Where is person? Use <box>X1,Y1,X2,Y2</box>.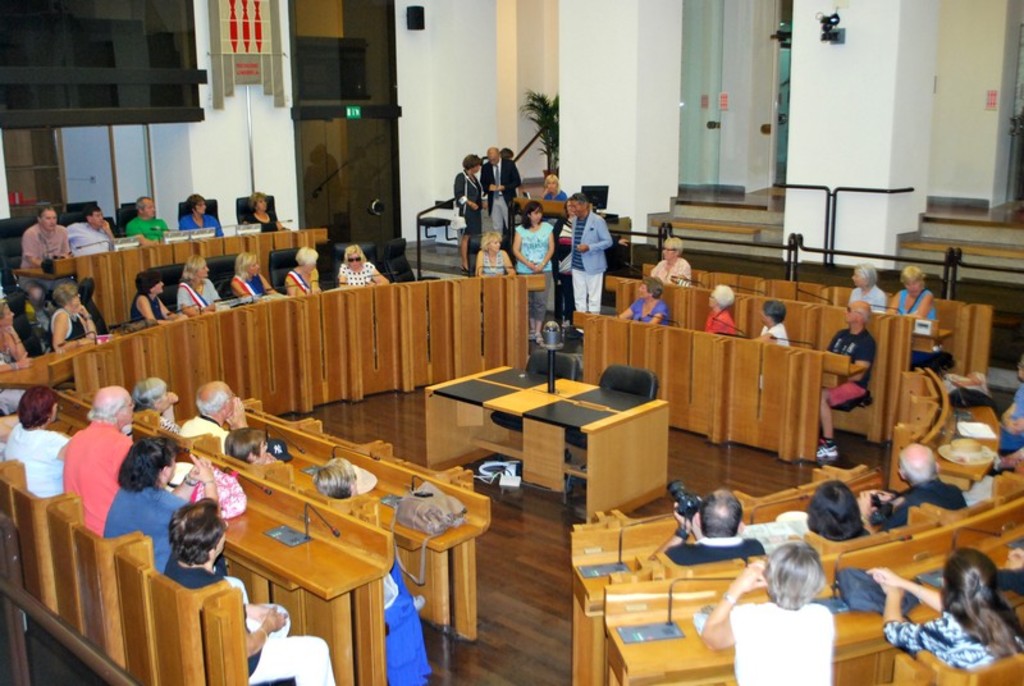
<box>0,301,24,419</box>.
